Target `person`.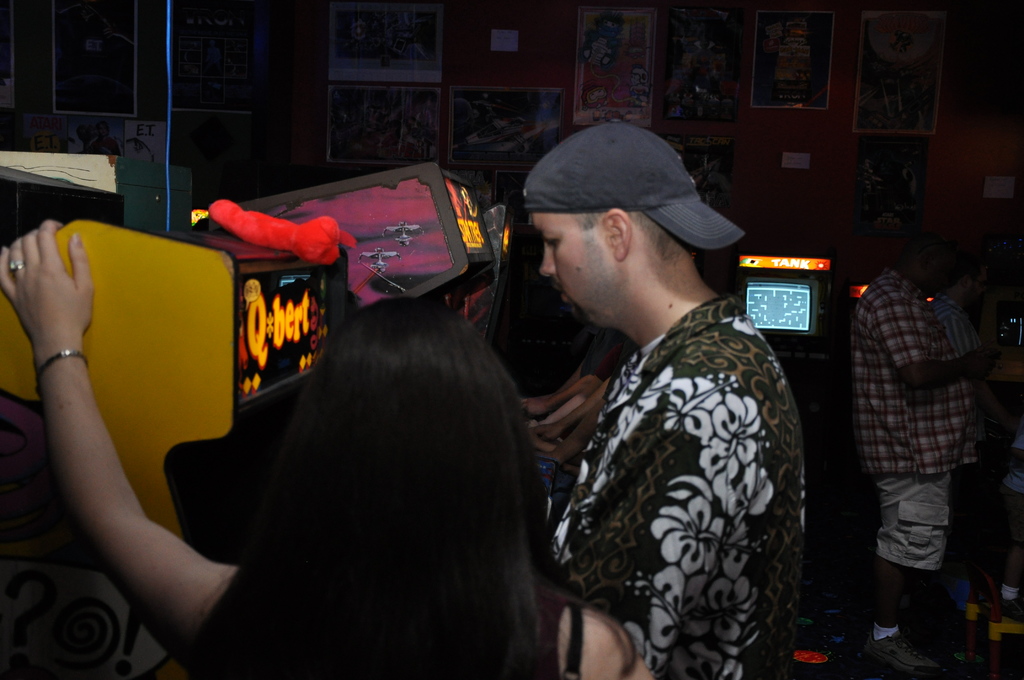
Target region: box=[841, 213, 1014, 679].
